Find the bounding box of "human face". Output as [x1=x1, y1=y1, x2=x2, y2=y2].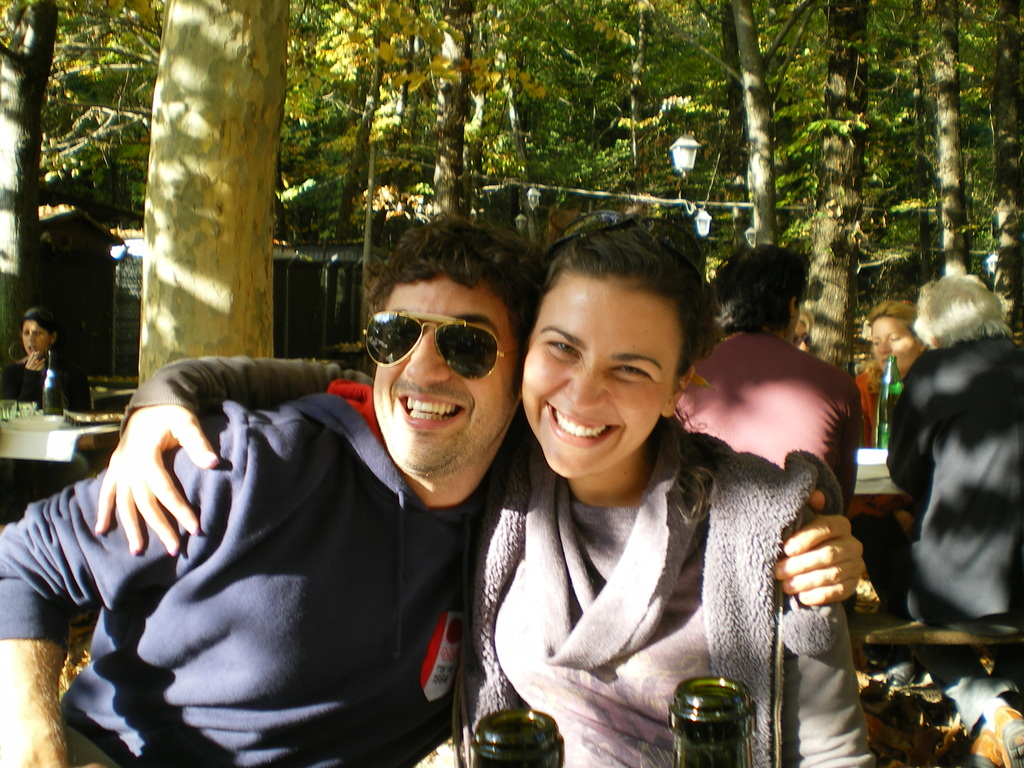
[x1=873, y1=319, x2=922, y2=373].
